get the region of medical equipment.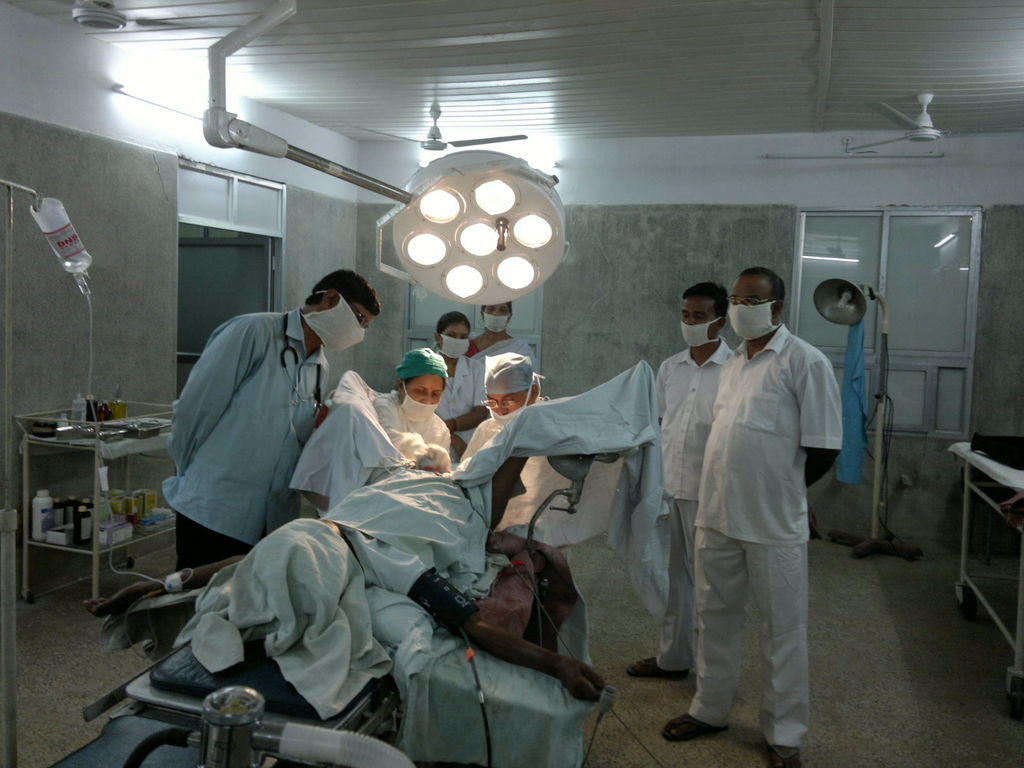
rect(123, 683, 418, 767).
